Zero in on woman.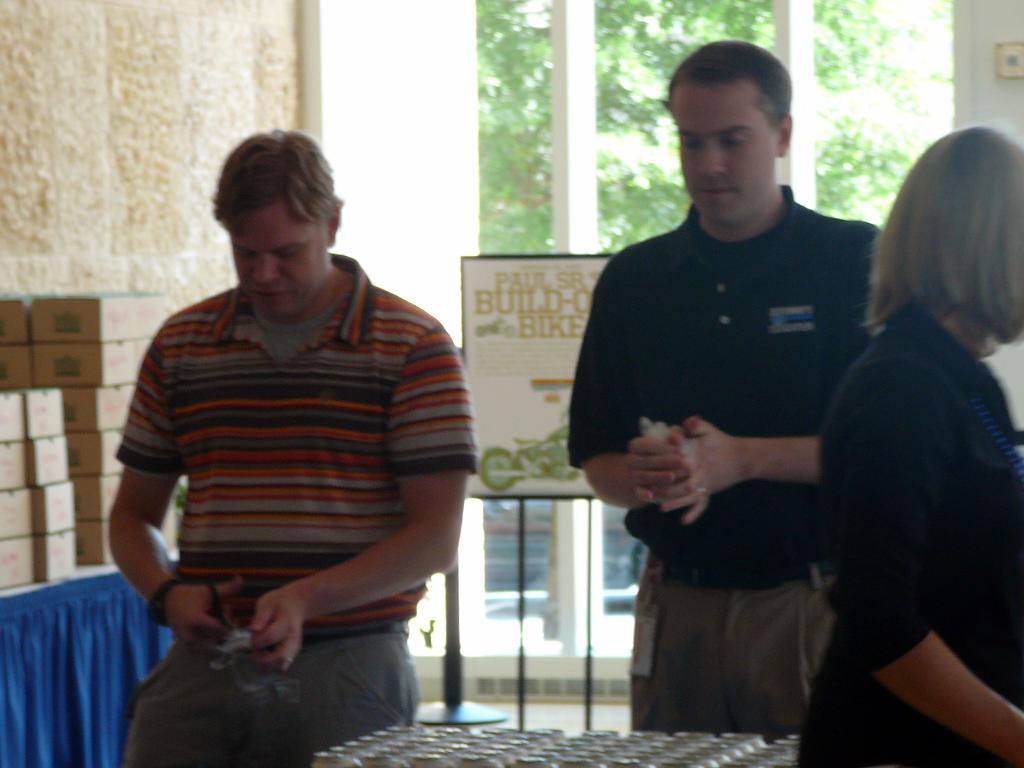
Zeroed in: [x1=806, y1=106, x2=1023, y2=767].
